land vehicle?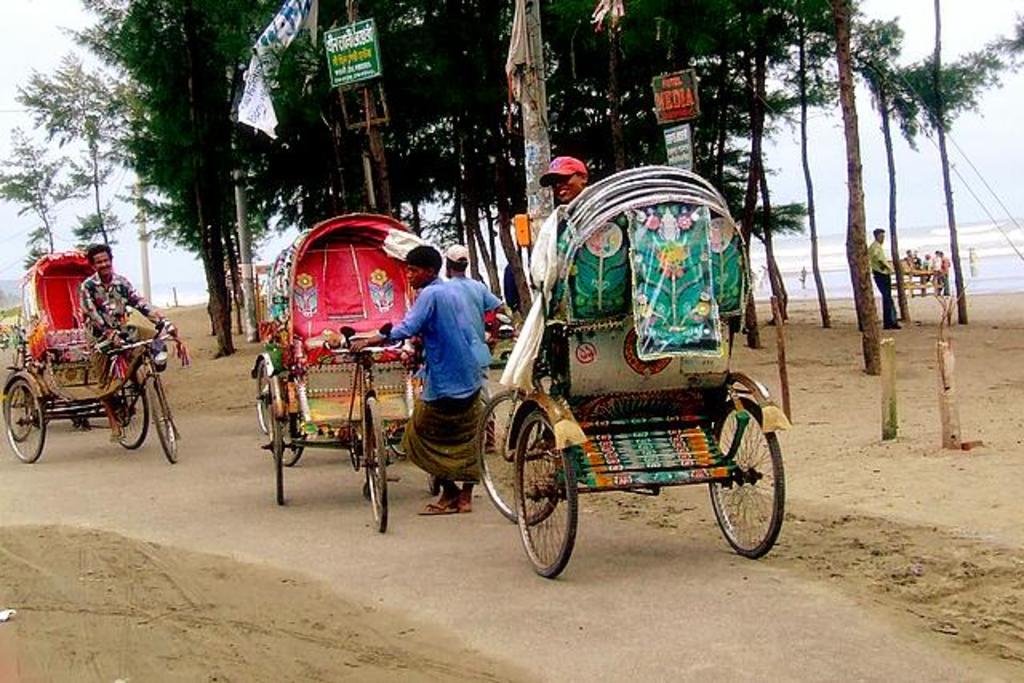
box=[482, 182, 784, 587]
